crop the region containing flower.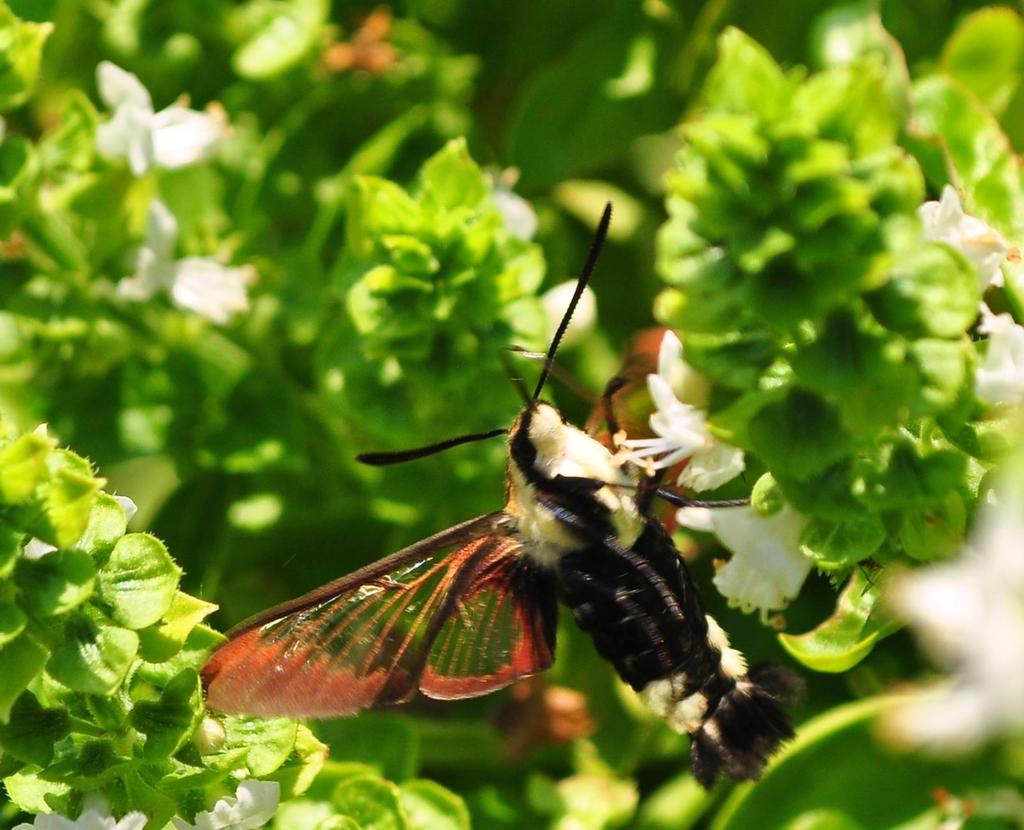
Crop region: 673:472:808:617.
